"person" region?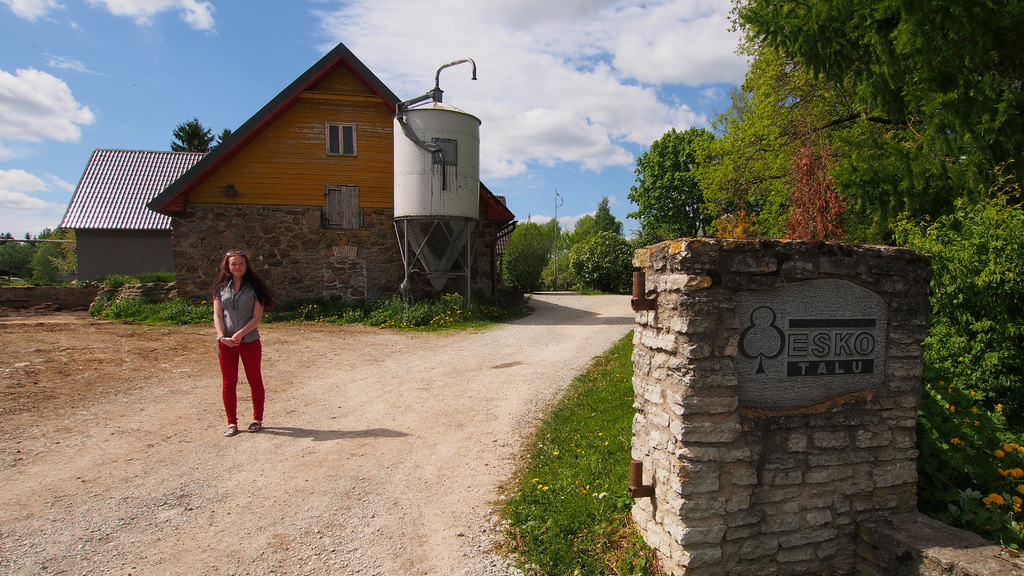
204:241:271:431
